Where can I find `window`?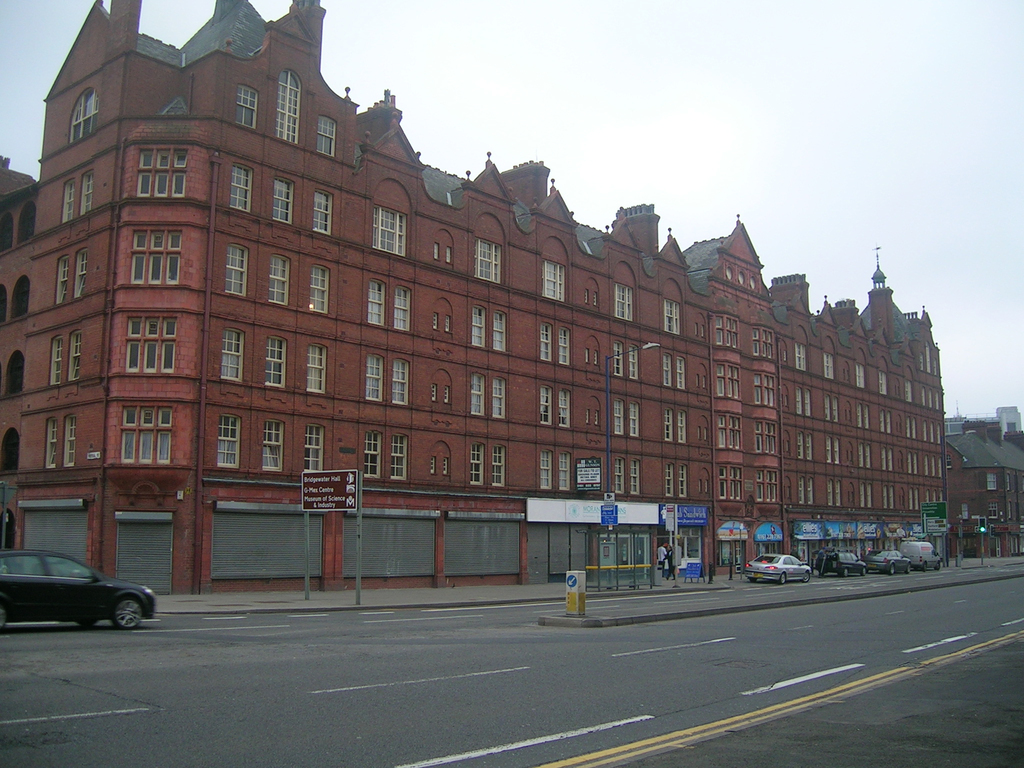
You can find it at pyautogui.locateOnScreen(362, 427, 382, 479).
